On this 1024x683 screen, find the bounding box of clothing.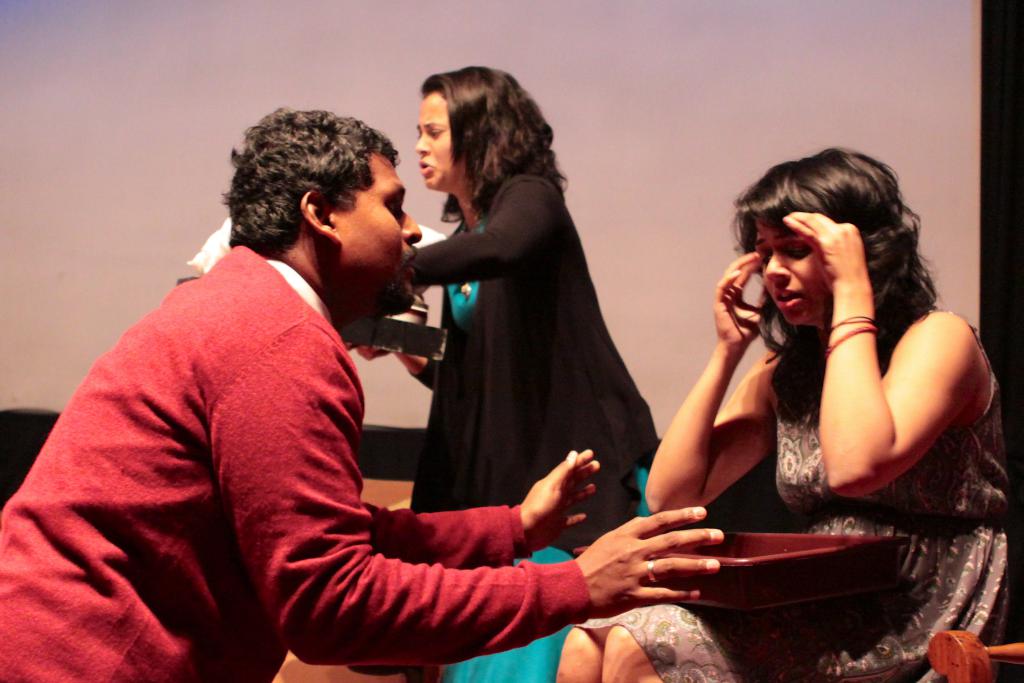
Bounding box: [382, 159, 664, 509].
